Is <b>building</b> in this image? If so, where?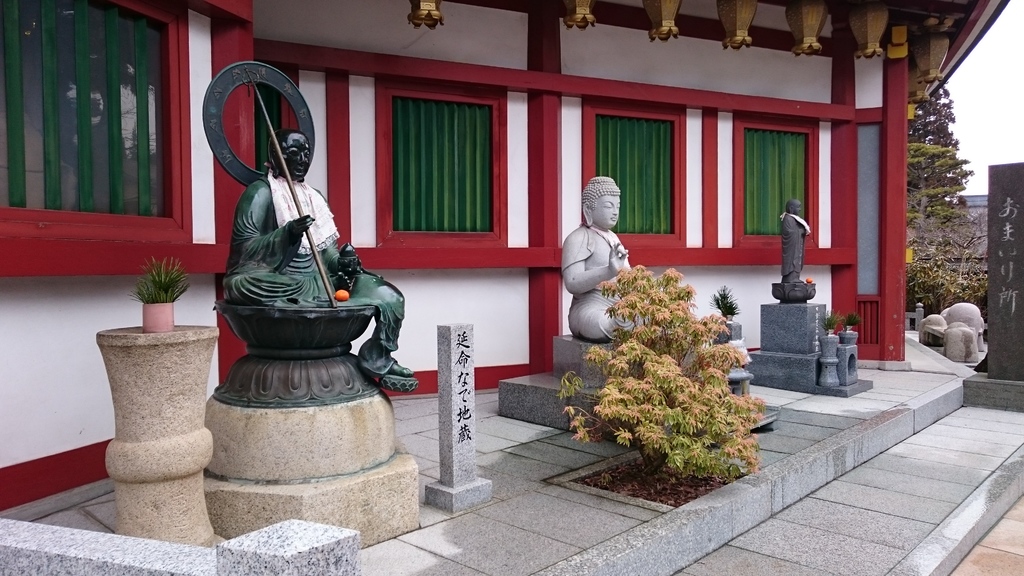
Yes, at select_region(0, 0, 1011, 524).
